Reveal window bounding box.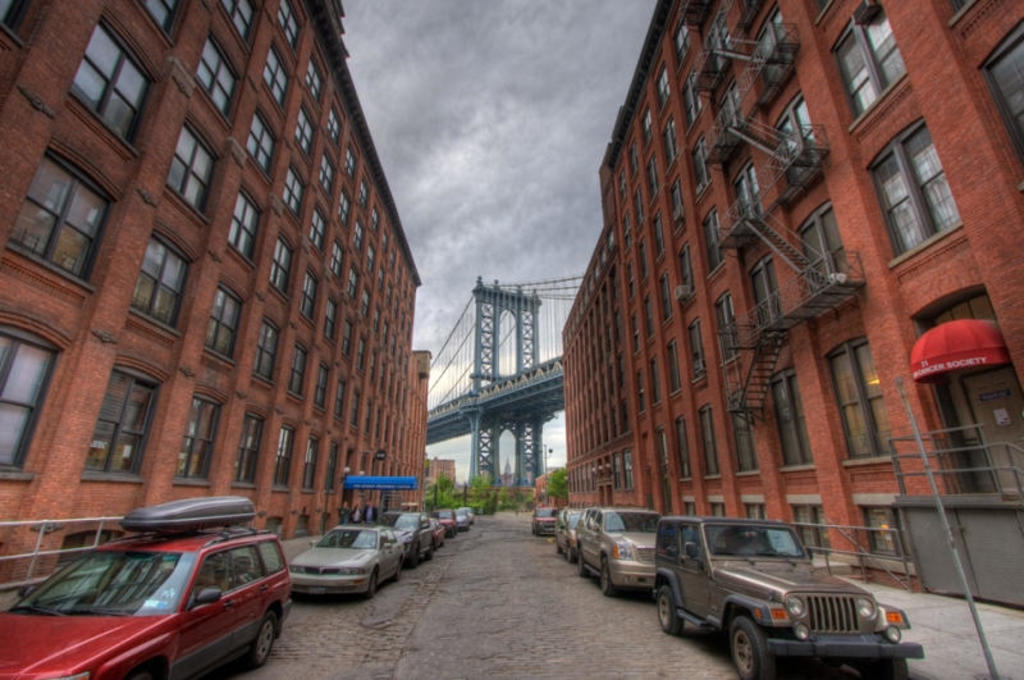
Revealed: box(763, 366, 819, 467).
